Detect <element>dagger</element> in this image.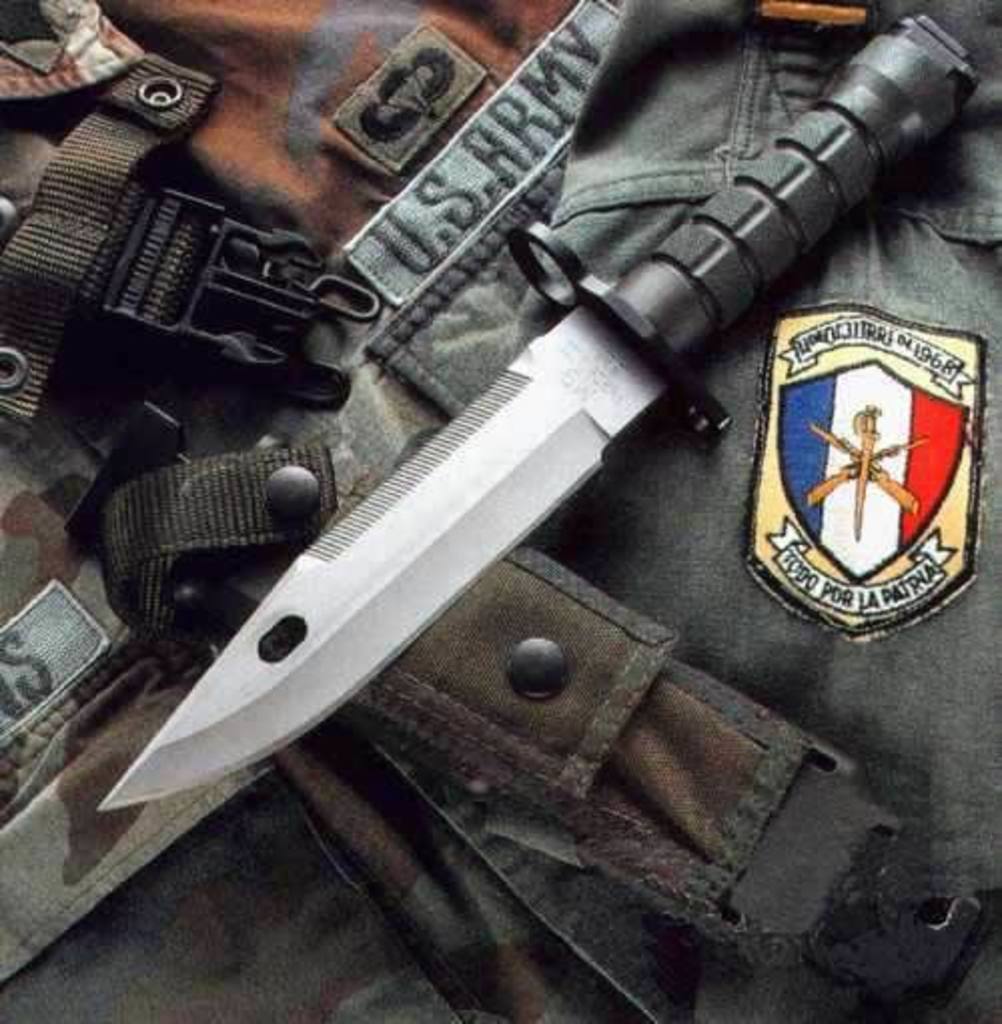
Detection: <region>100, 10, 984, 810</region>.
